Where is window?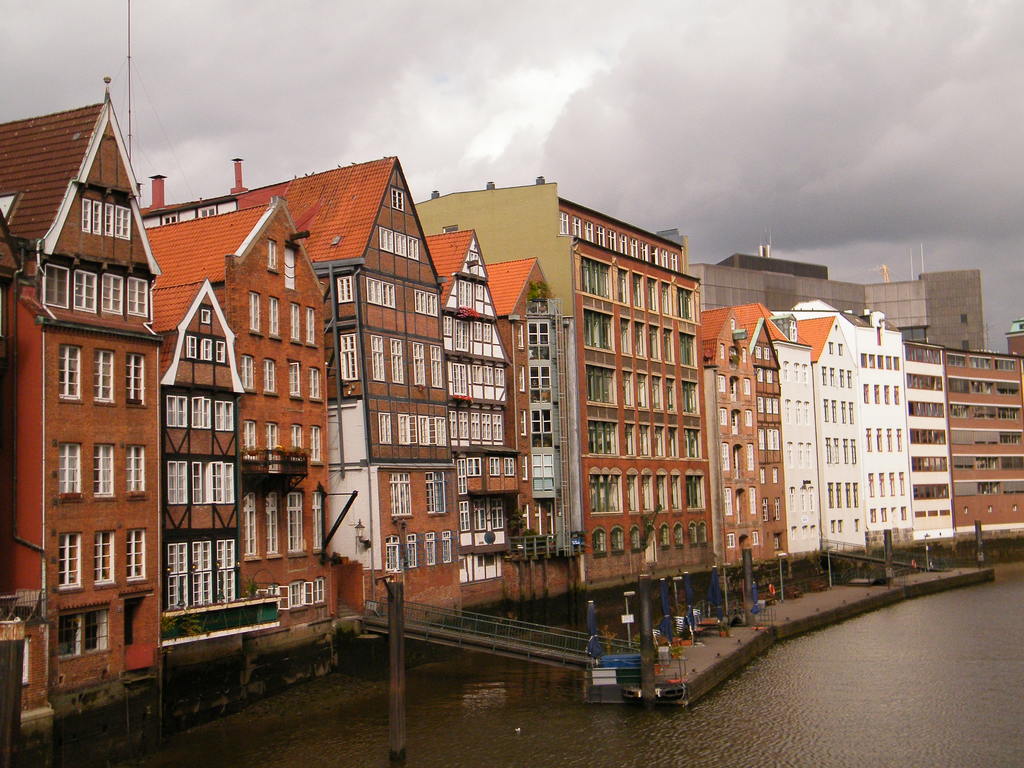
box=[755, 463, 768, 492].
